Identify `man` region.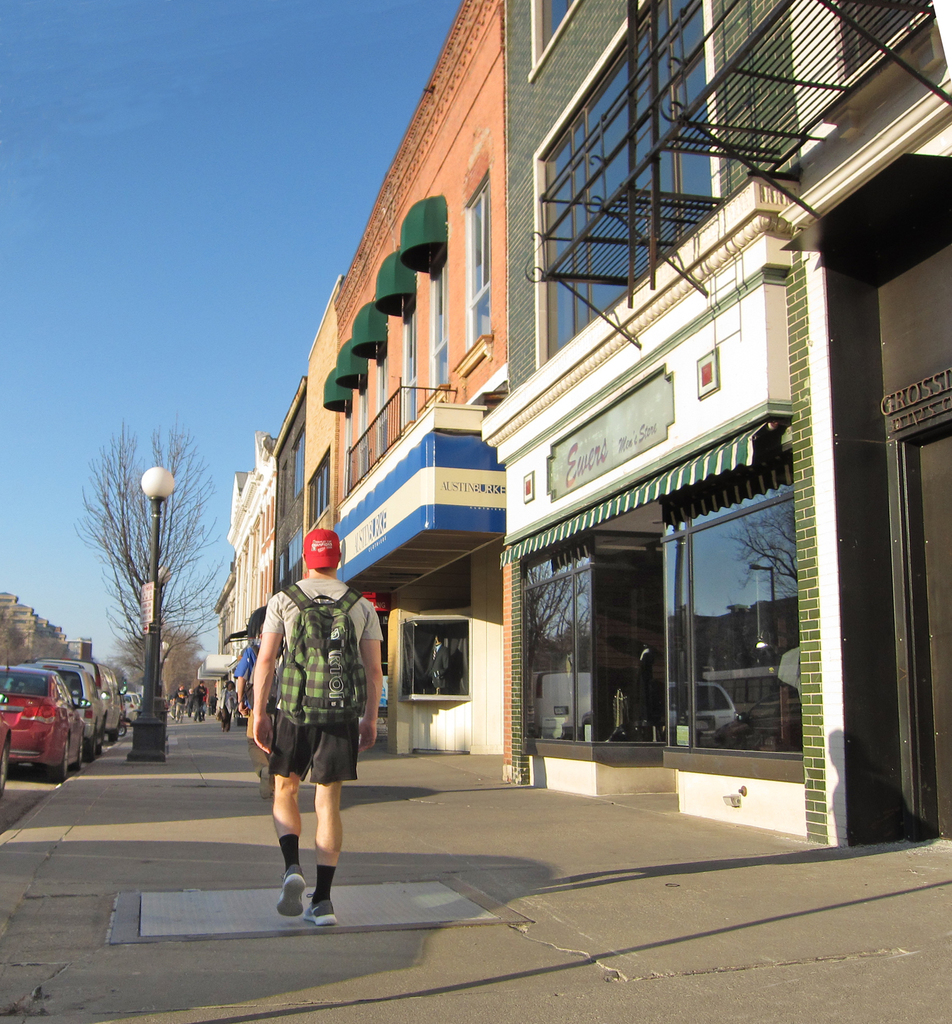
Region: crop(166, 692, 178, 721).
